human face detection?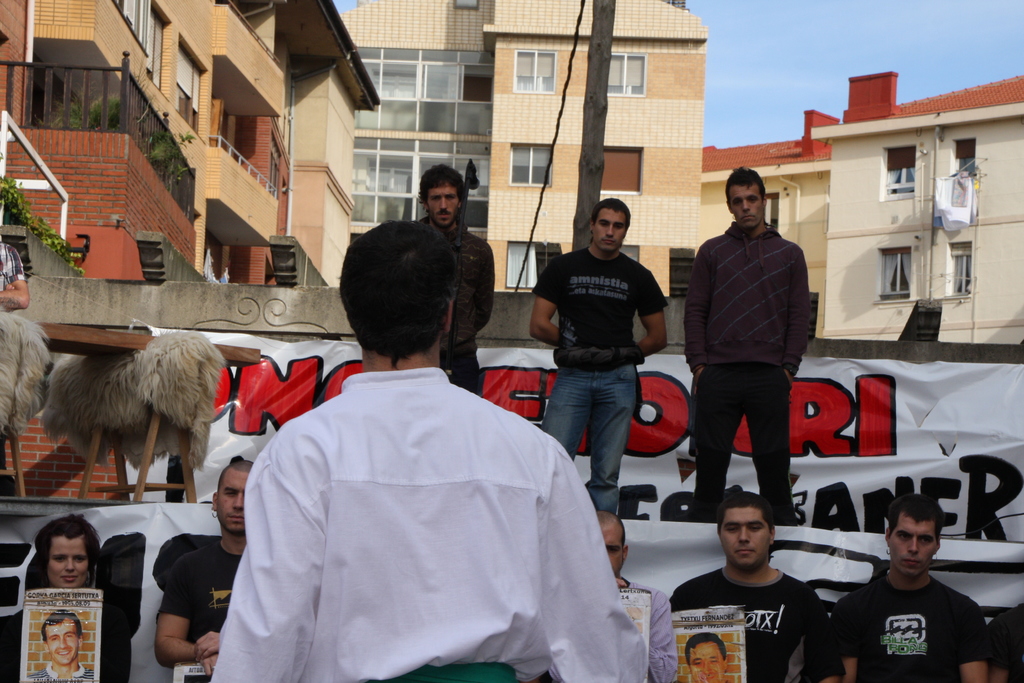
[left=49, top=540, right=90, bottom=589]
